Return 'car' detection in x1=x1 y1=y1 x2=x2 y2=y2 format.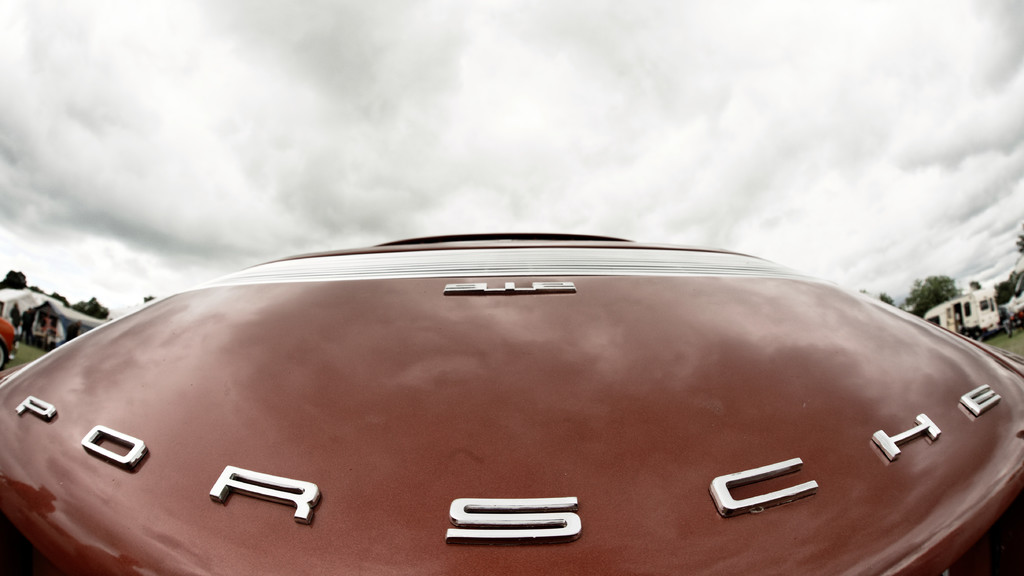
x1=0 y1=226 x2=1023 y2=575.
